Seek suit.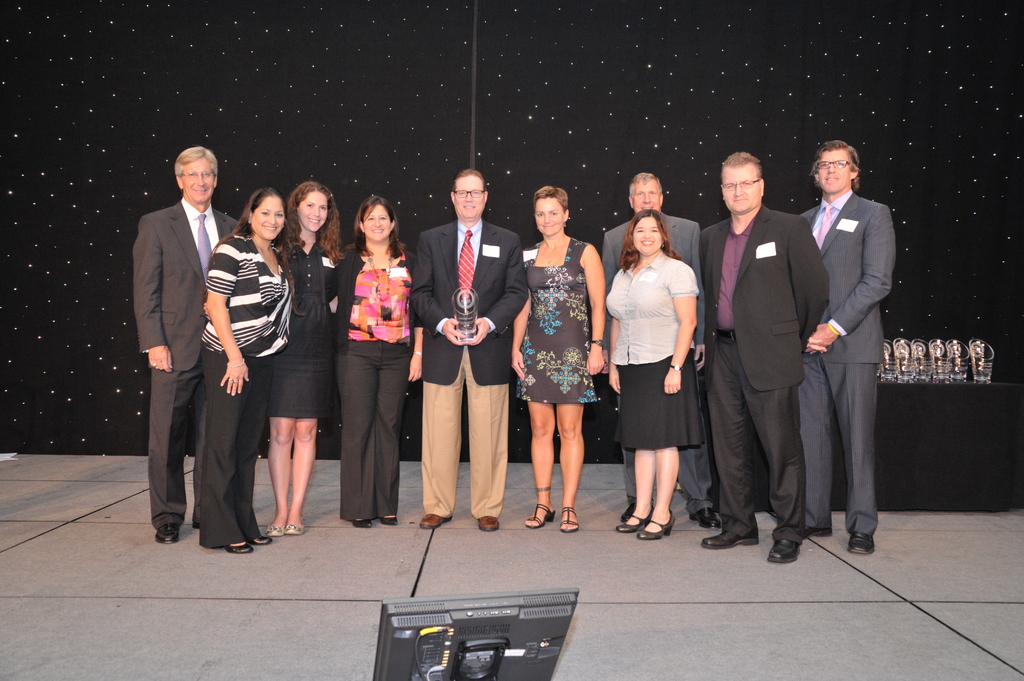
x1=124 y1=150 x2=234 y2=544.
